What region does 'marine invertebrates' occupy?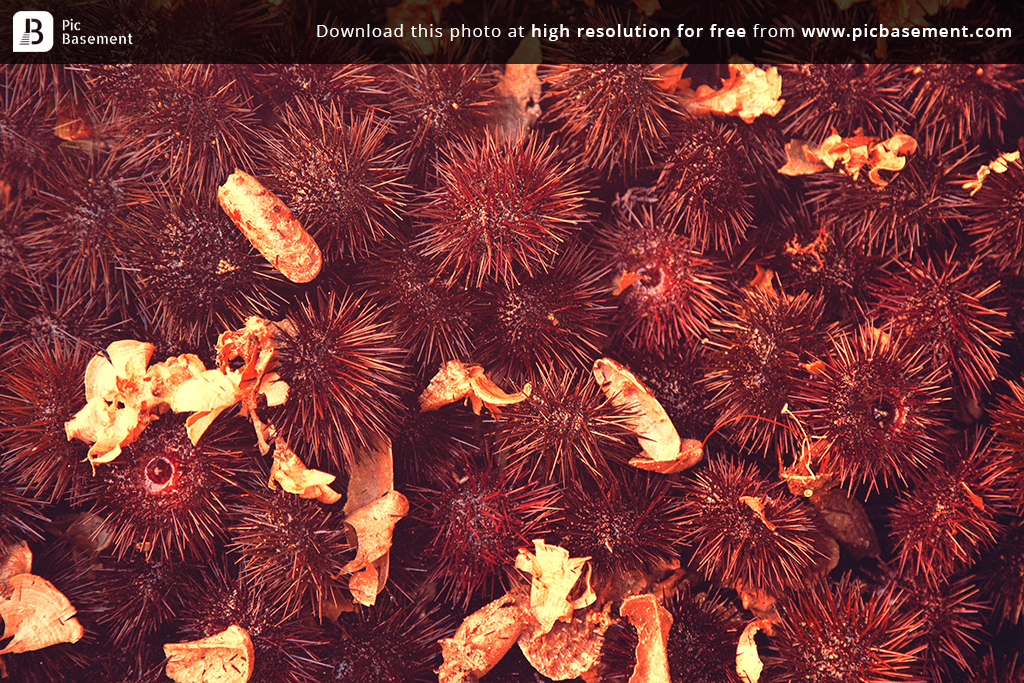
bbox=[228, 435, 381, 628].
